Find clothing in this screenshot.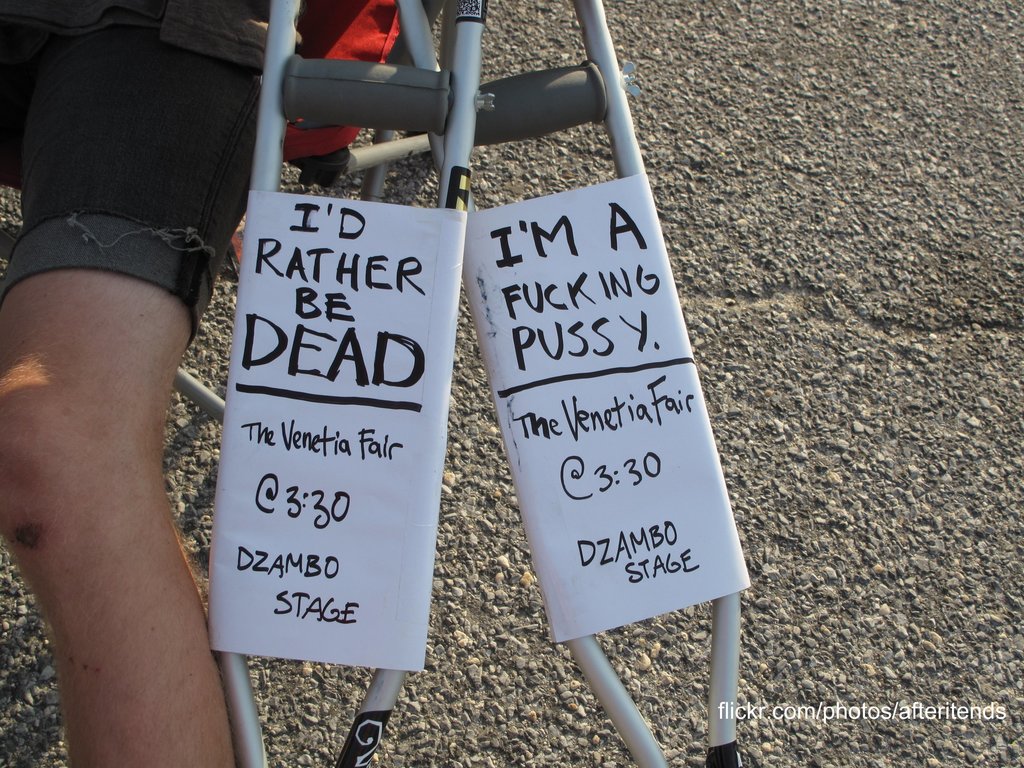
The bounding box for clothing is l=0, t=0, r=282, b=355.
